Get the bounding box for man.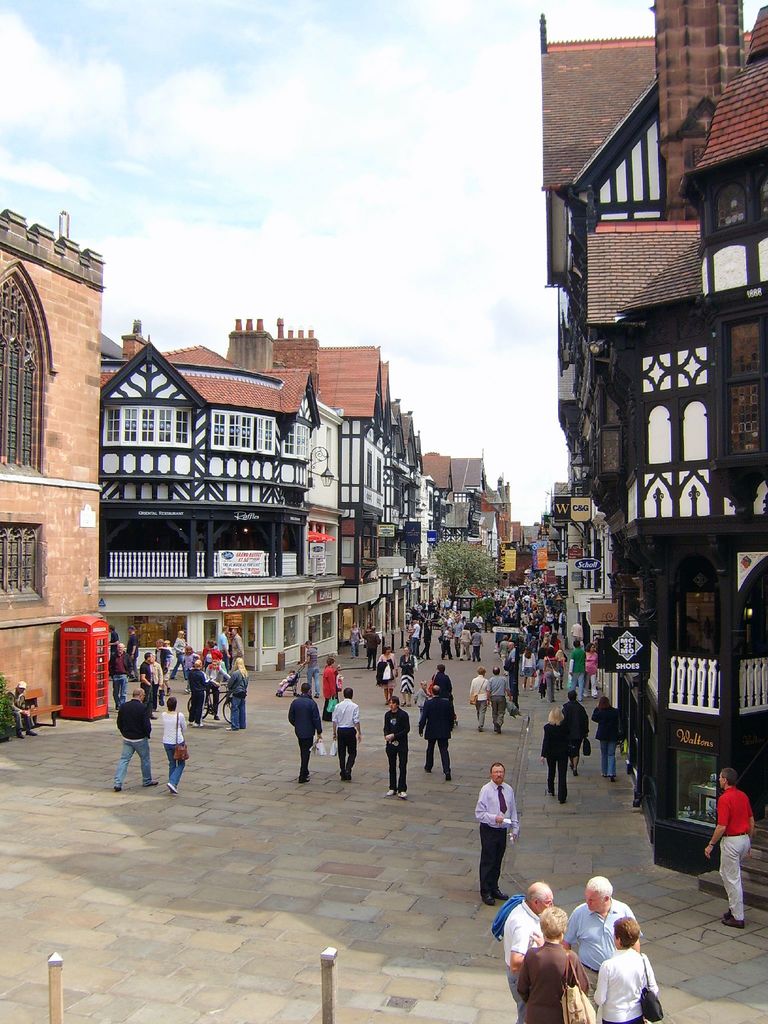
crop(476, 761, 519, 907).
